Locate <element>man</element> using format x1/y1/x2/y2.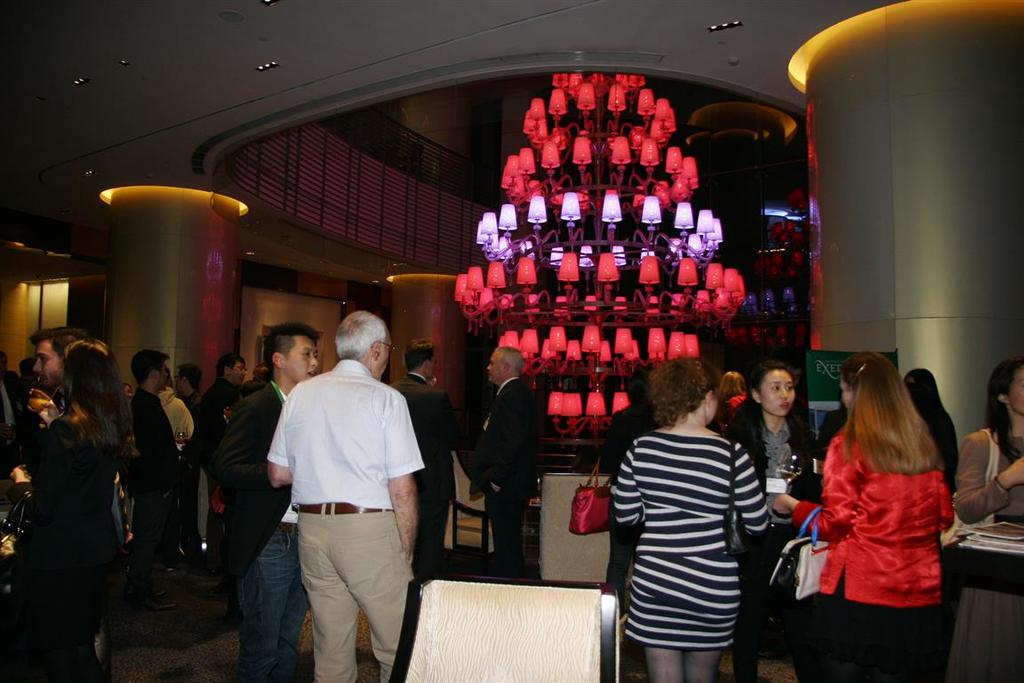
471/346/537/583.
